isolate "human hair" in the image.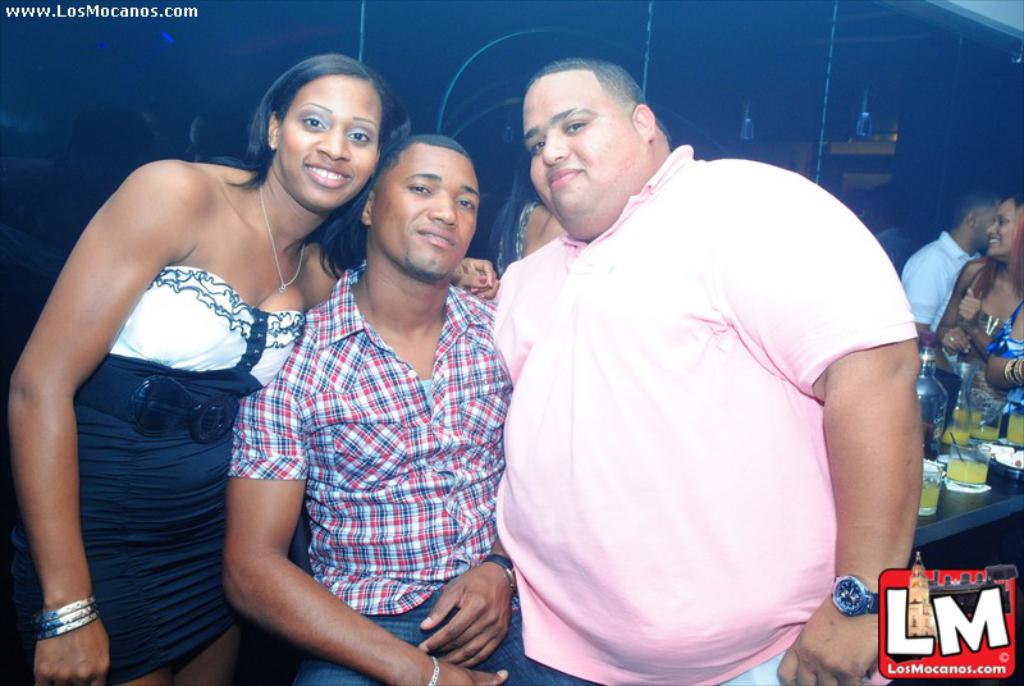
Isolated region: x1=945 y1=191 x2=997 y2=227.
